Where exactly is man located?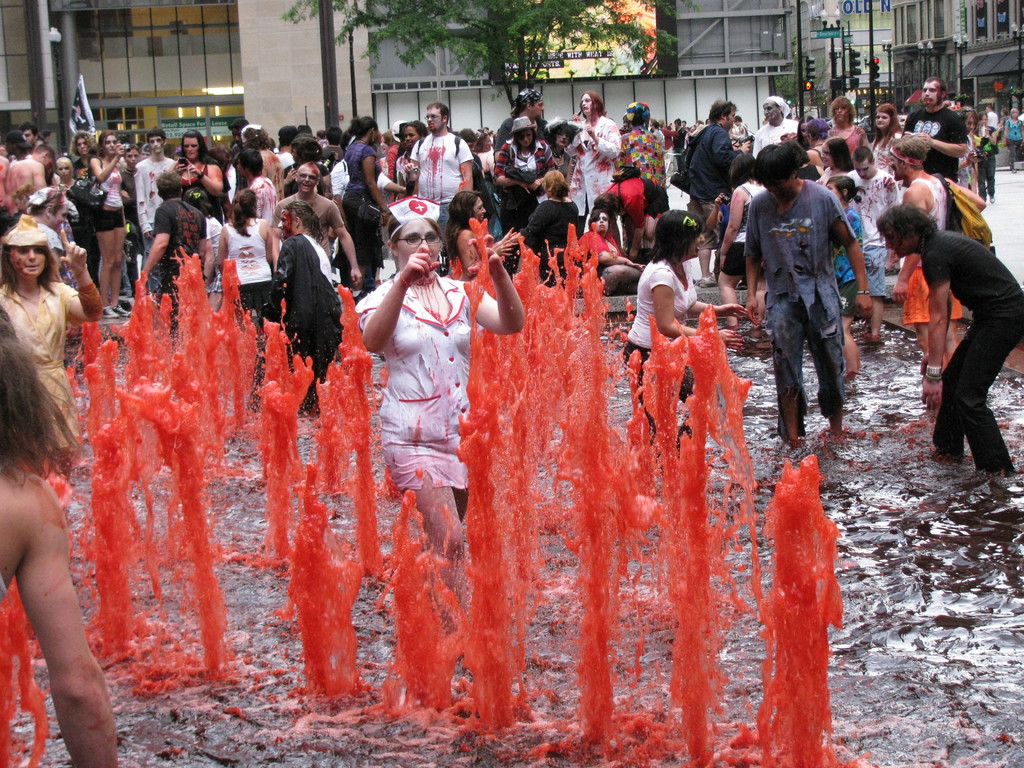
Its bounding box is (124, 125, 174, 269).
